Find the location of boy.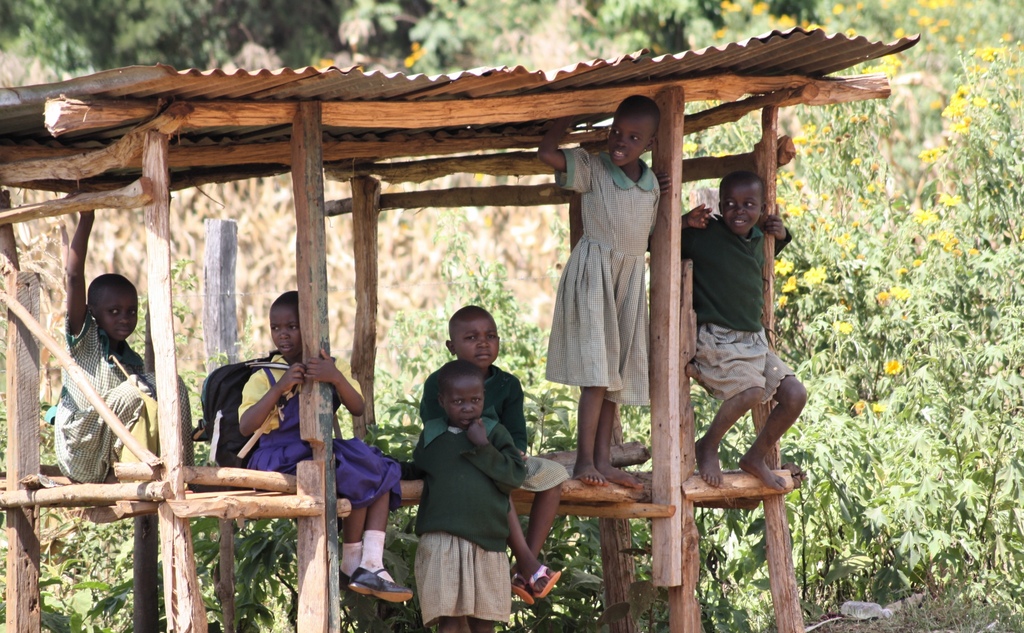
Location: rect(660, 140, 826, 529).
